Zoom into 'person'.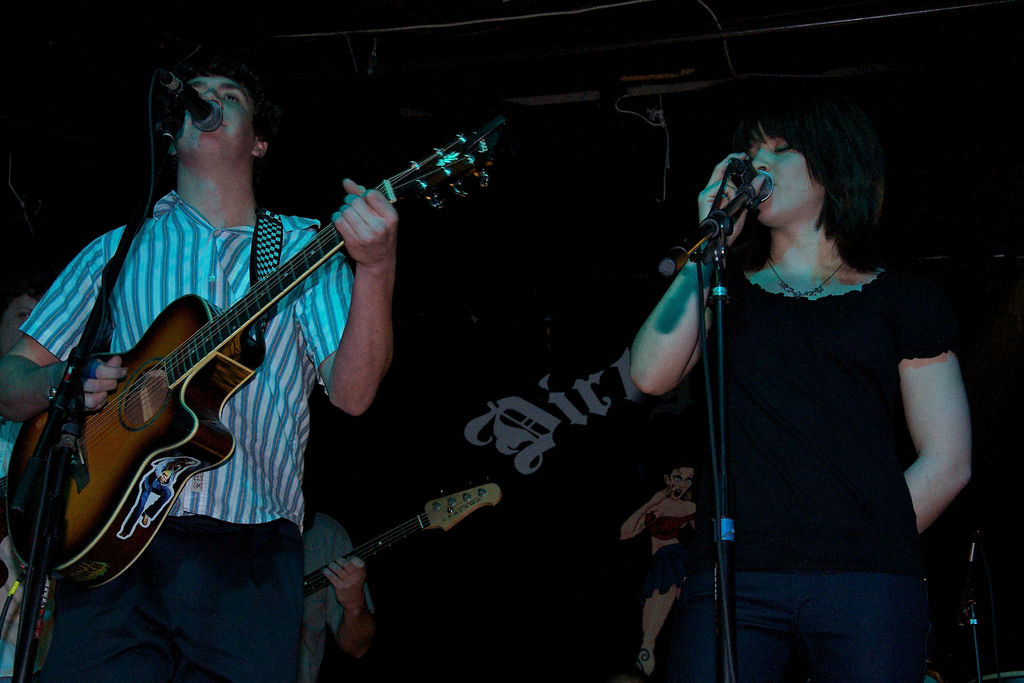
Zoom target: (630, 83, 979, 668).
